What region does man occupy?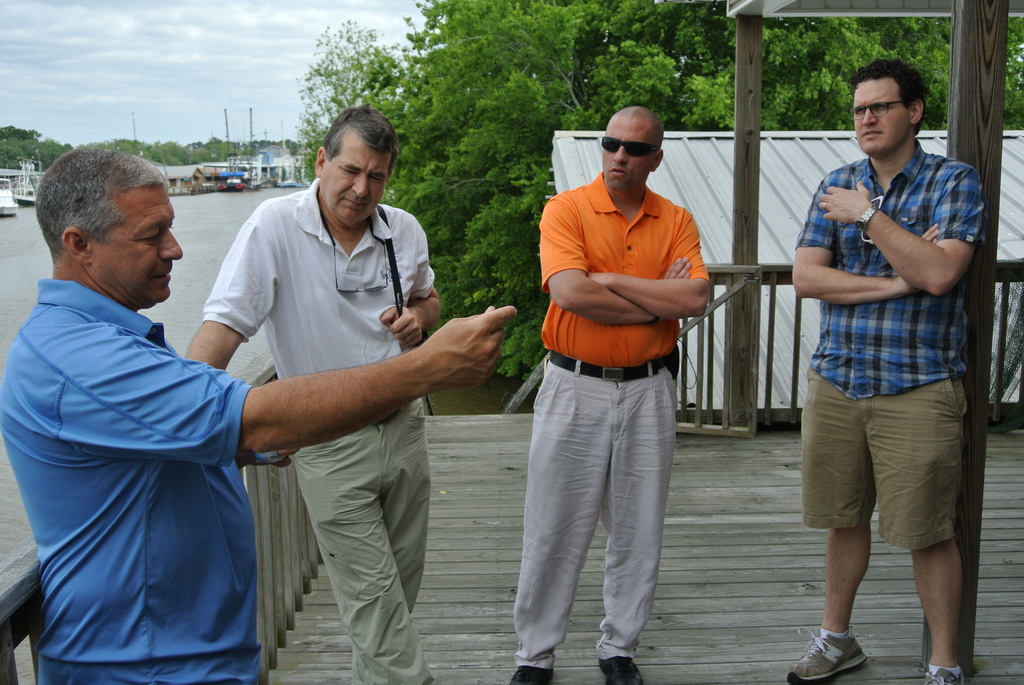
Rect(788, 50, 987, 659).
